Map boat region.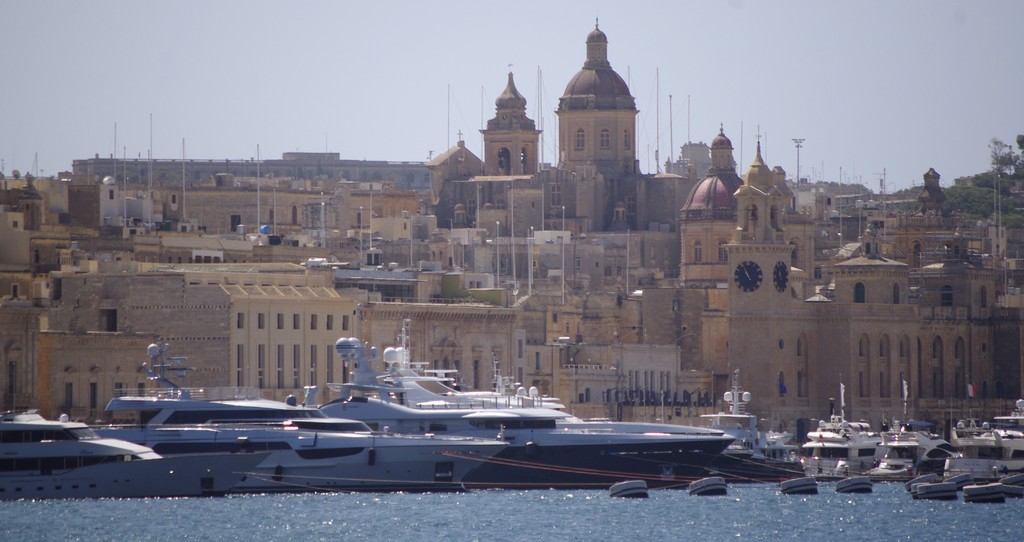
Mapped to <bbox>323, 317, 735, 485</bbox>.
